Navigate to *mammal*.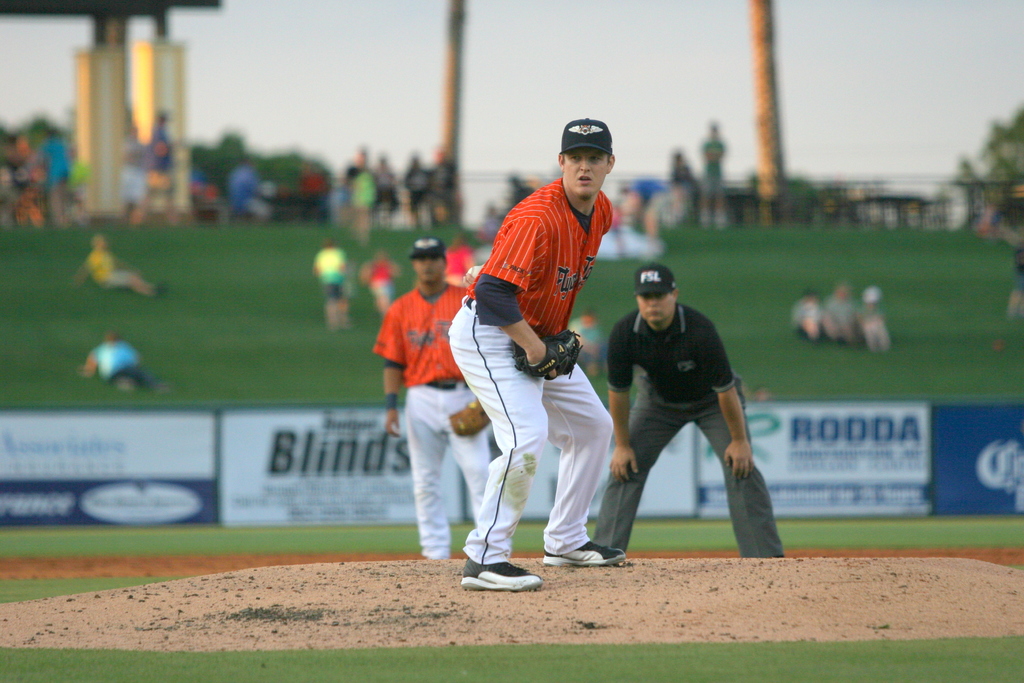
Navigation target: region(856, 284, 893, 349).
